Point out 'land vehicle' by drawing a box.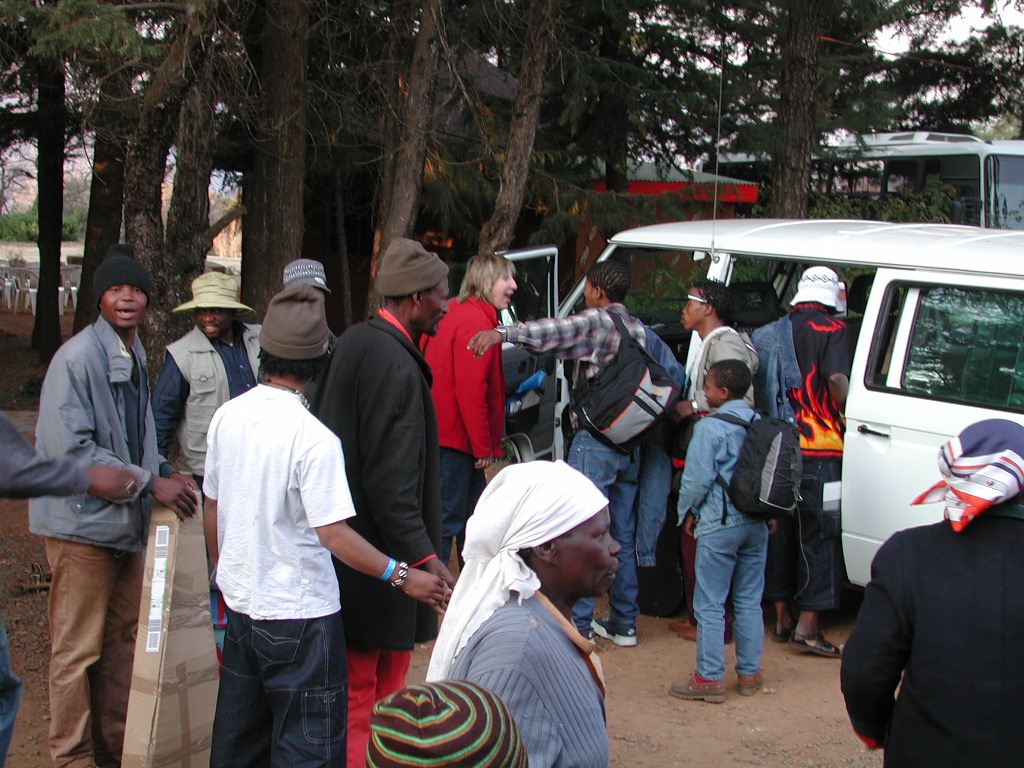
detection(606, 220, 1013, 637).
